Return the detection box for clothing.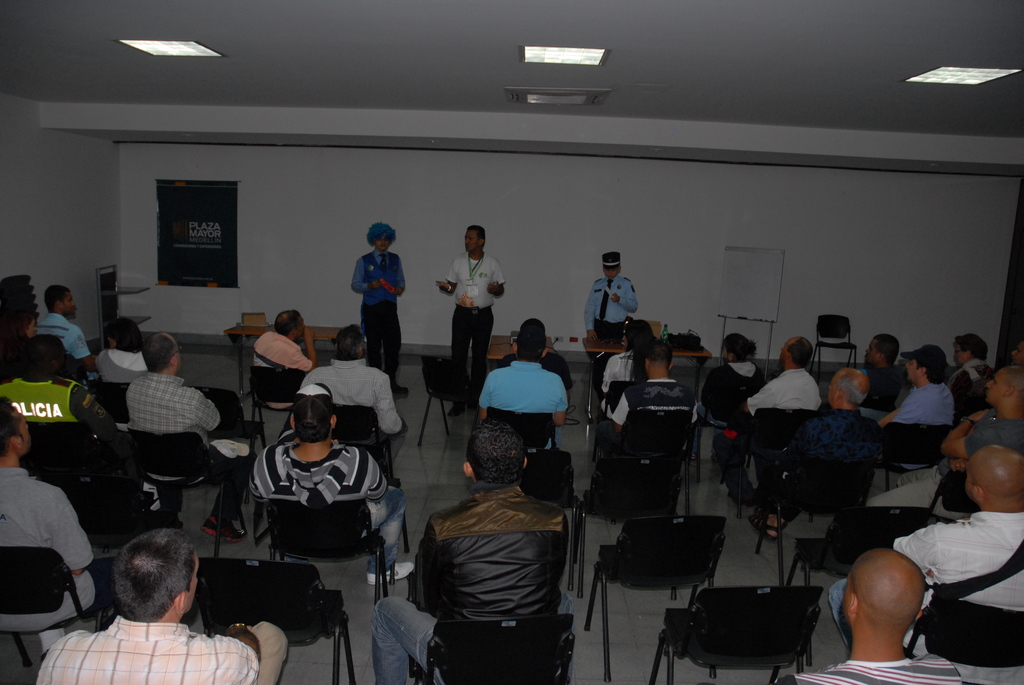
pyautogui.locateOnScreen(404, 437, 604, 675).
